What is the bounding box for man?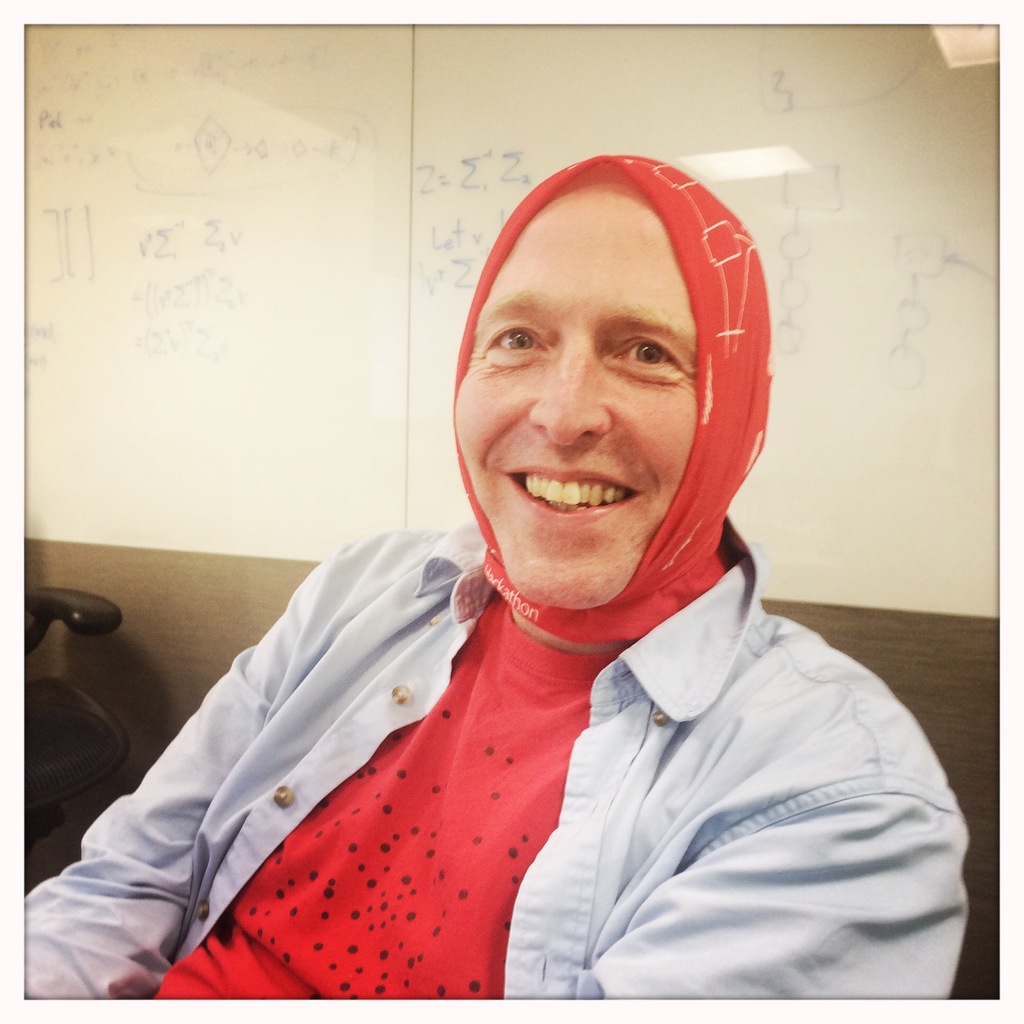
detection(42, 170, 985, 1002).
